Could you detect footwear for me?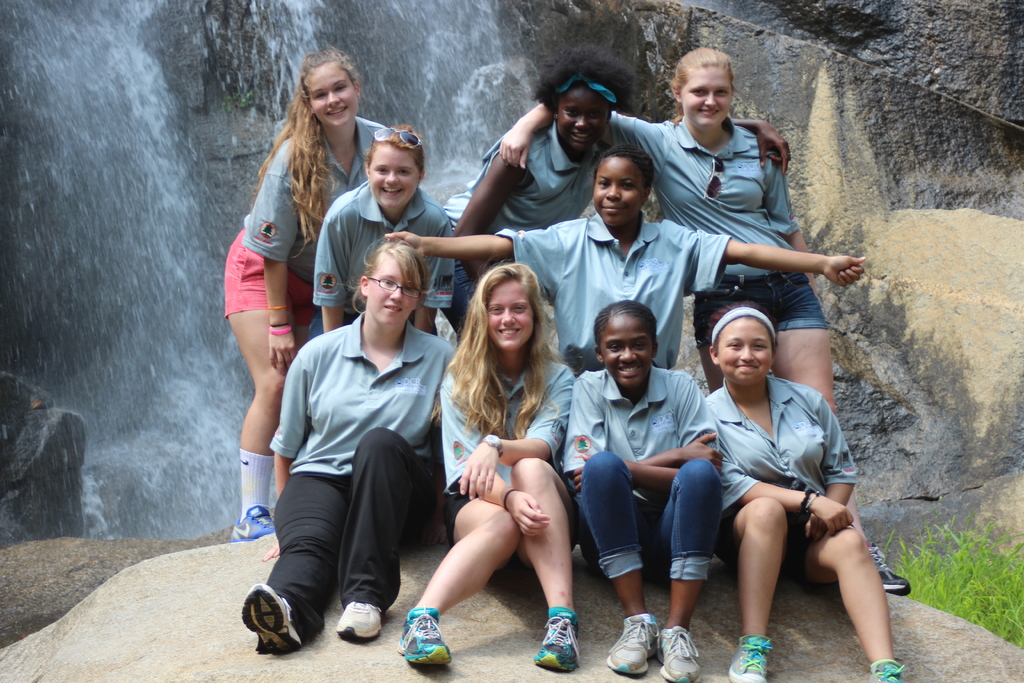
Detection result: rect(536, 609, 580, 671).
